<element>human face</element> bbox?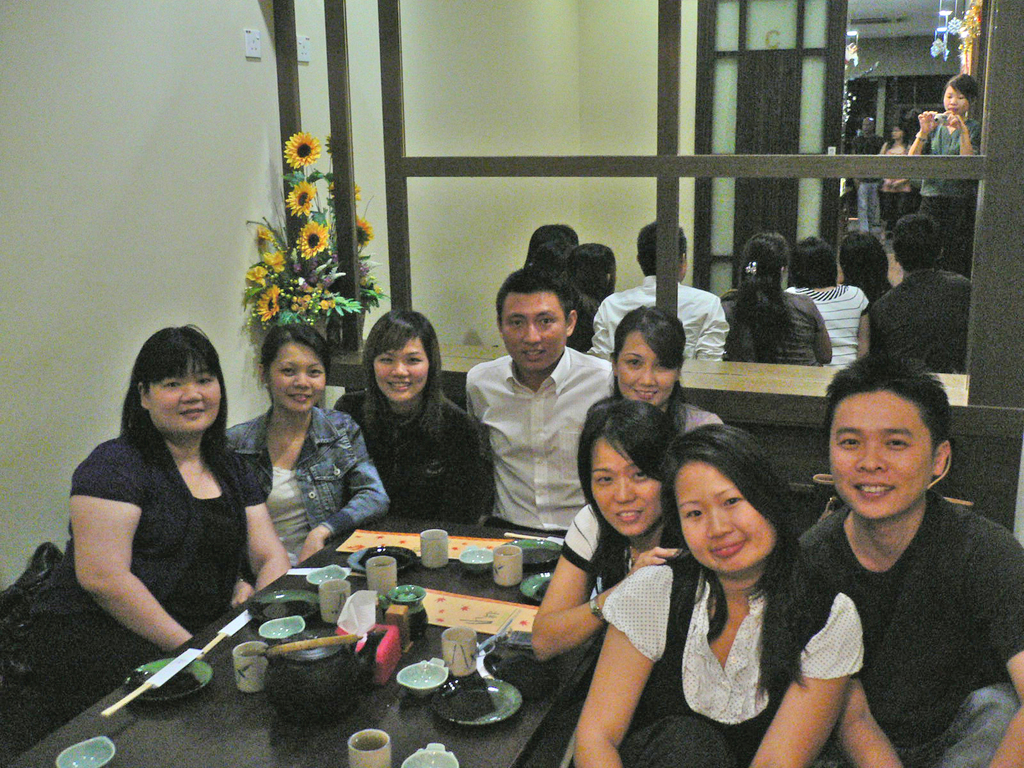
BBox(587, 436, 664, 534)
